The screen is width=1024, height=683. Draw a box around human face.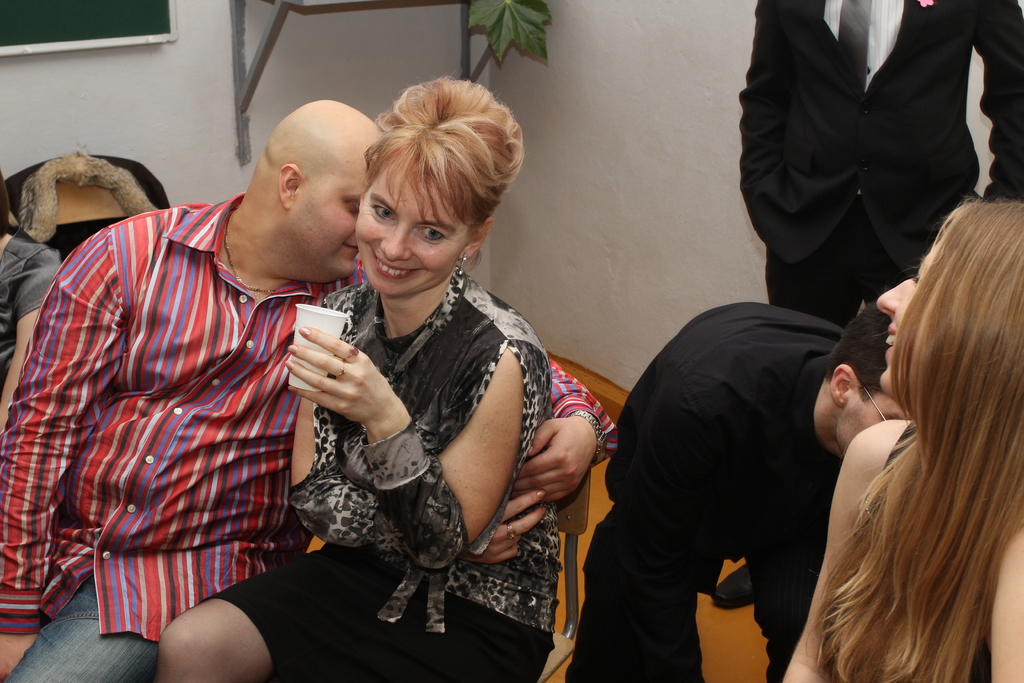
[833, 384, 915, 448].
